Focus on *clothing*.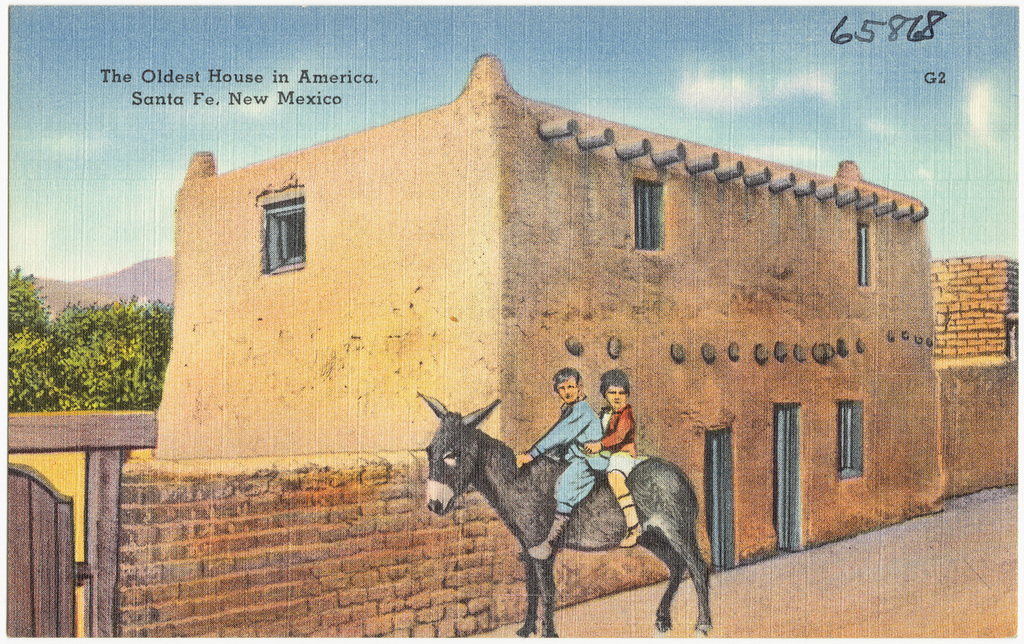
Focused at <box>599,406,644,481</box>.
